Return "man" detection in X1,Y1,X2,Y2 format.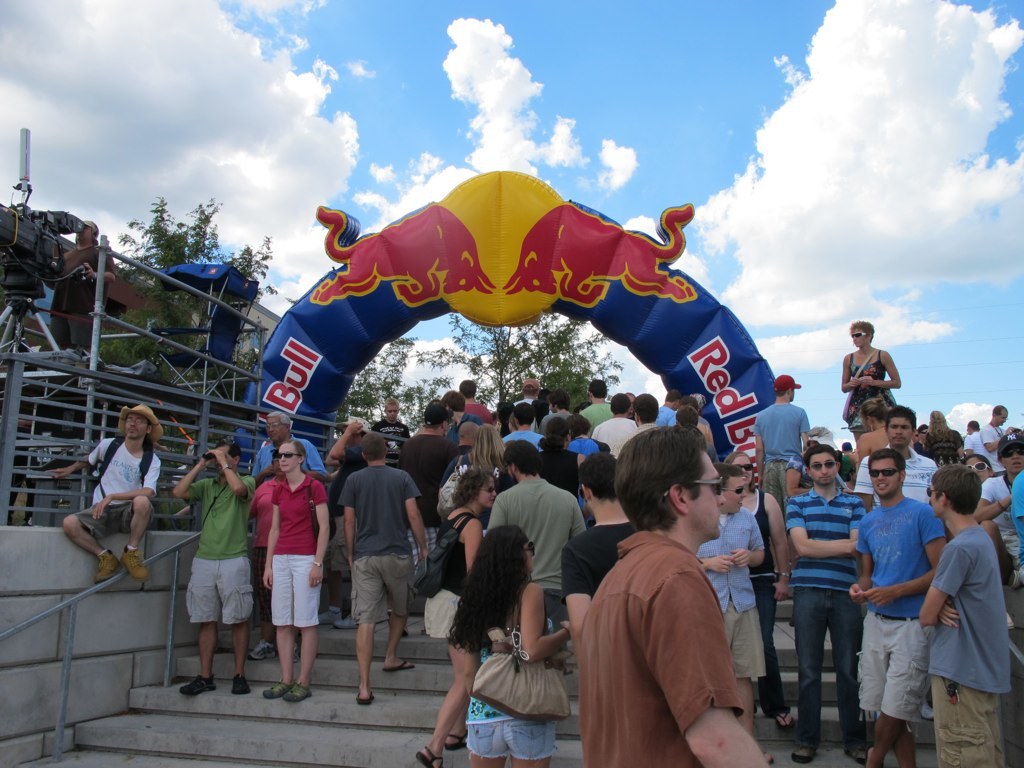
613,386,664,461.
